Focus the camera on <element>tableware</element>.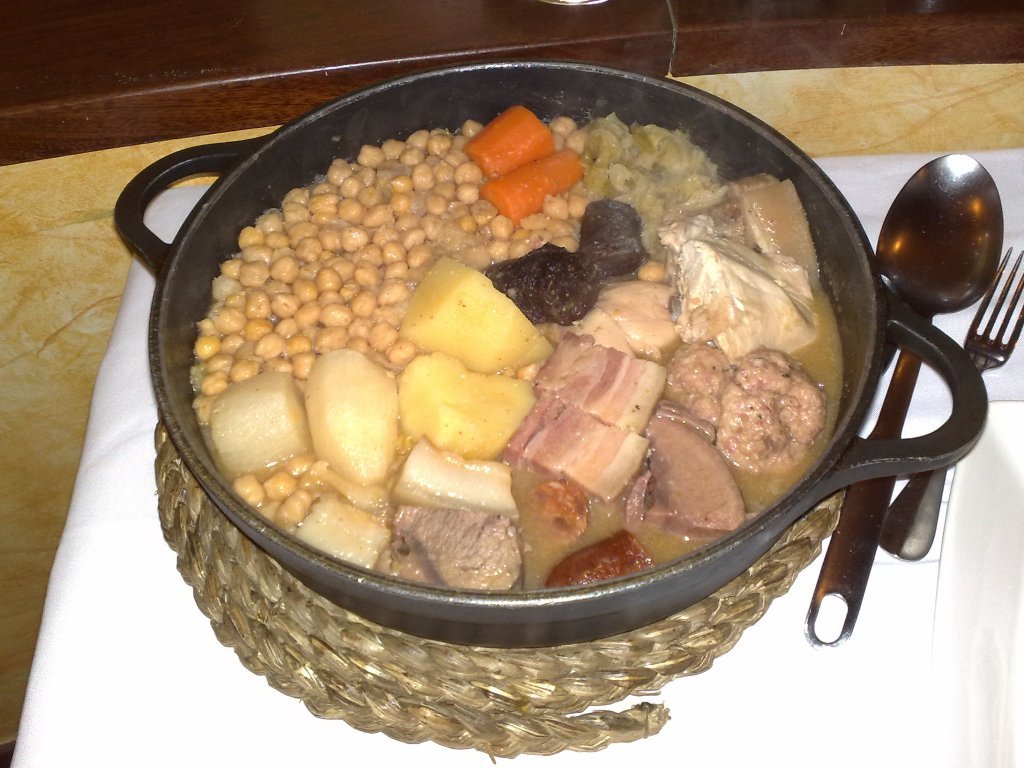
Focus region: 109:64:988:765.
